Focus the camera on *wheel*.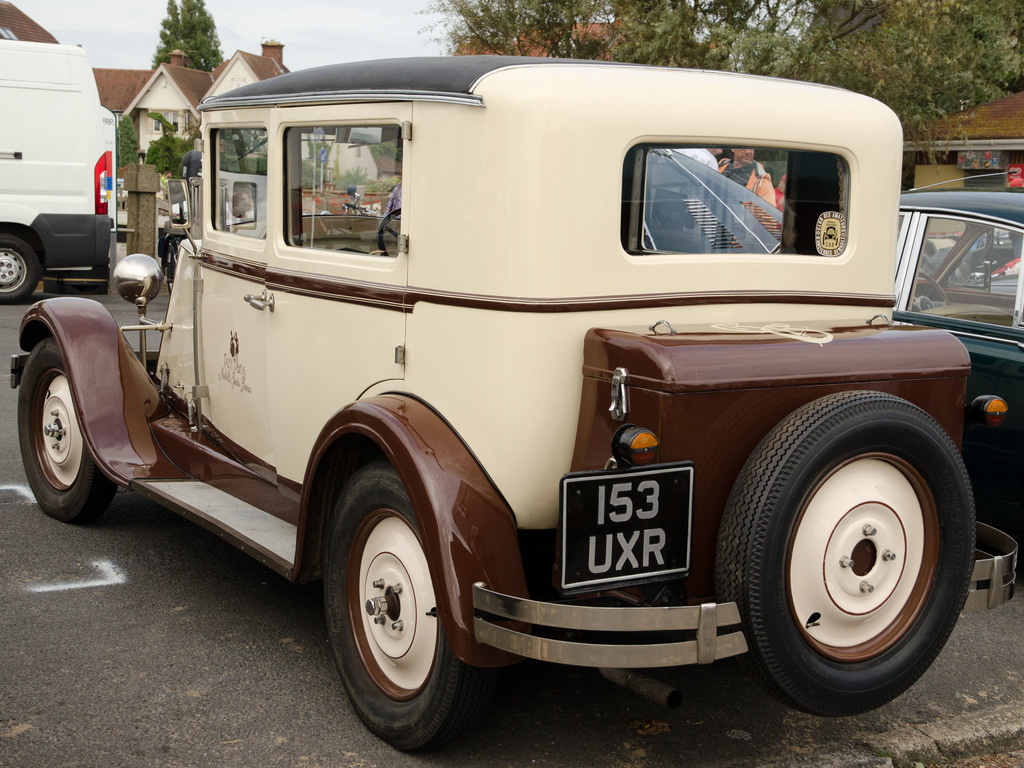
Focus region: bbox=(910, 268, 951, 314).
